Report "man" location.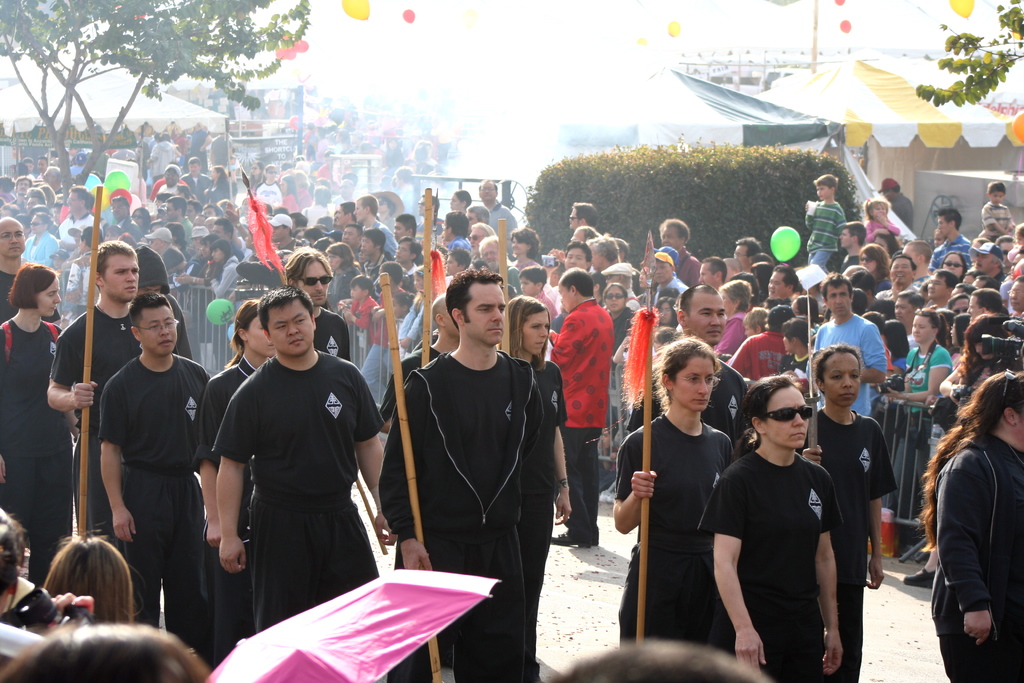
Report: bbox=[335, 205, 356, 229].
